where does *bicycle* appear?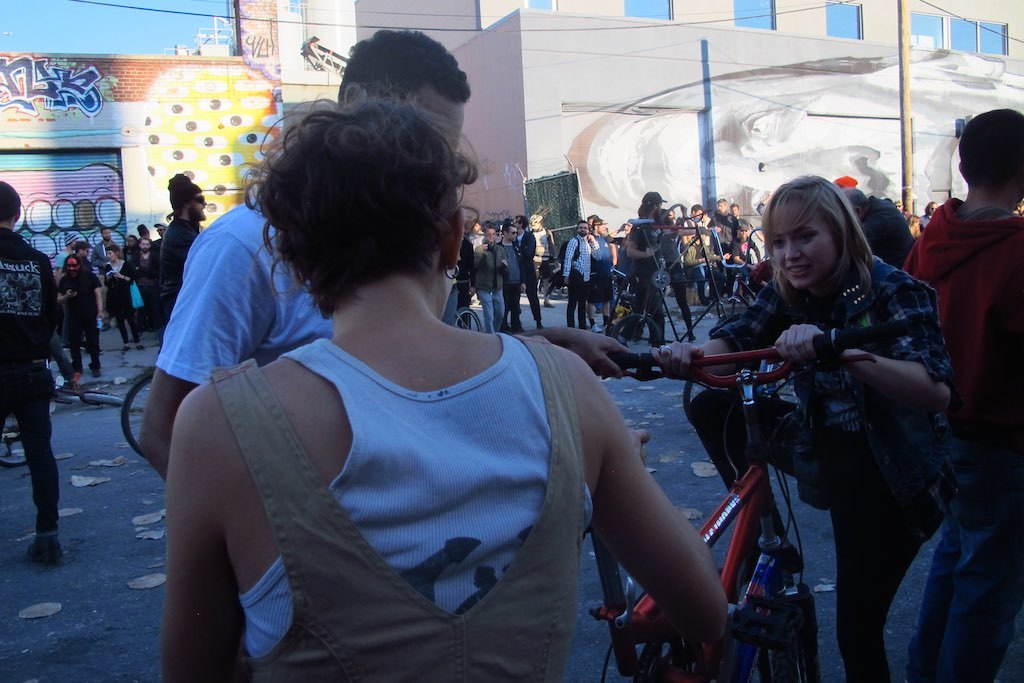
Appears at [616, 325, 891, 670].
